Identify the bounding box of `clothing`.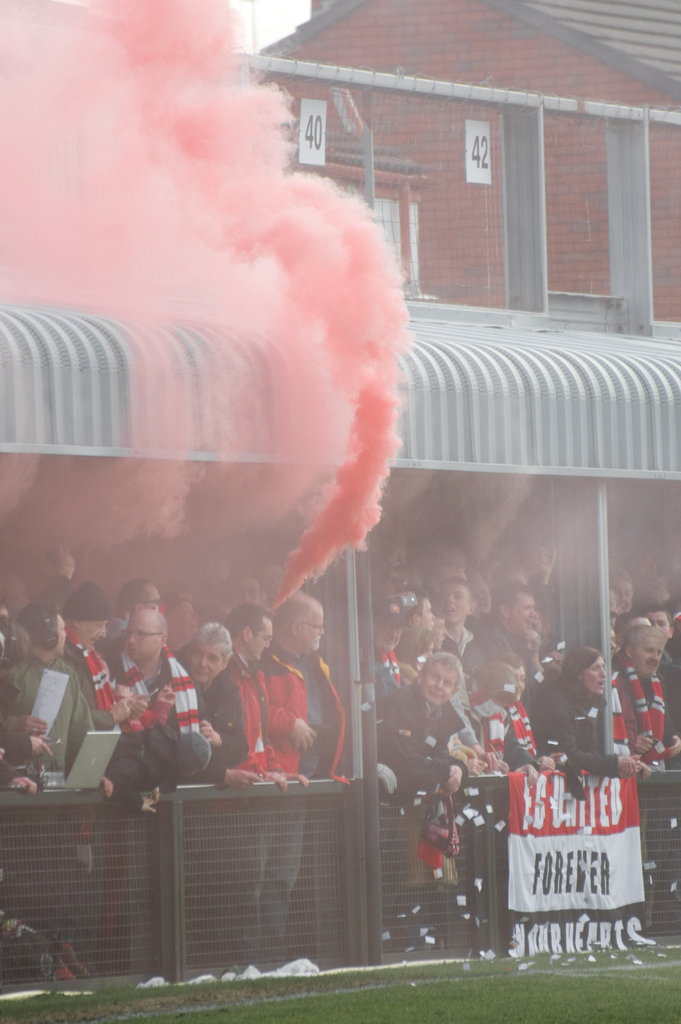
box=[536, 674, 623, 776].
